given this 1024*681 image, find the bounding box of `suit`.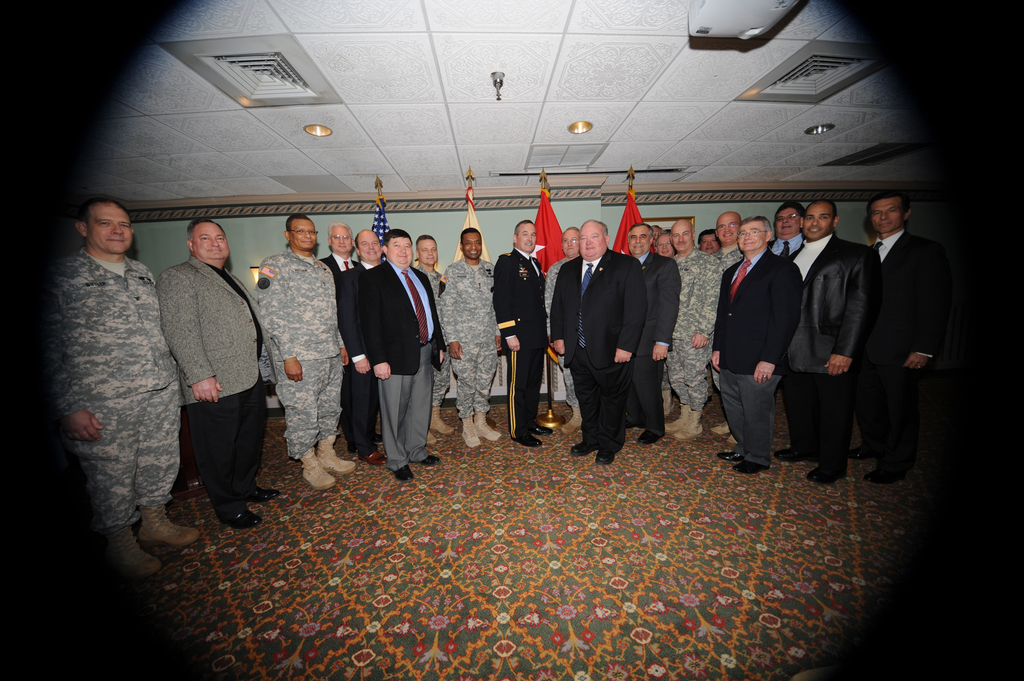
[363,258,445,464].
